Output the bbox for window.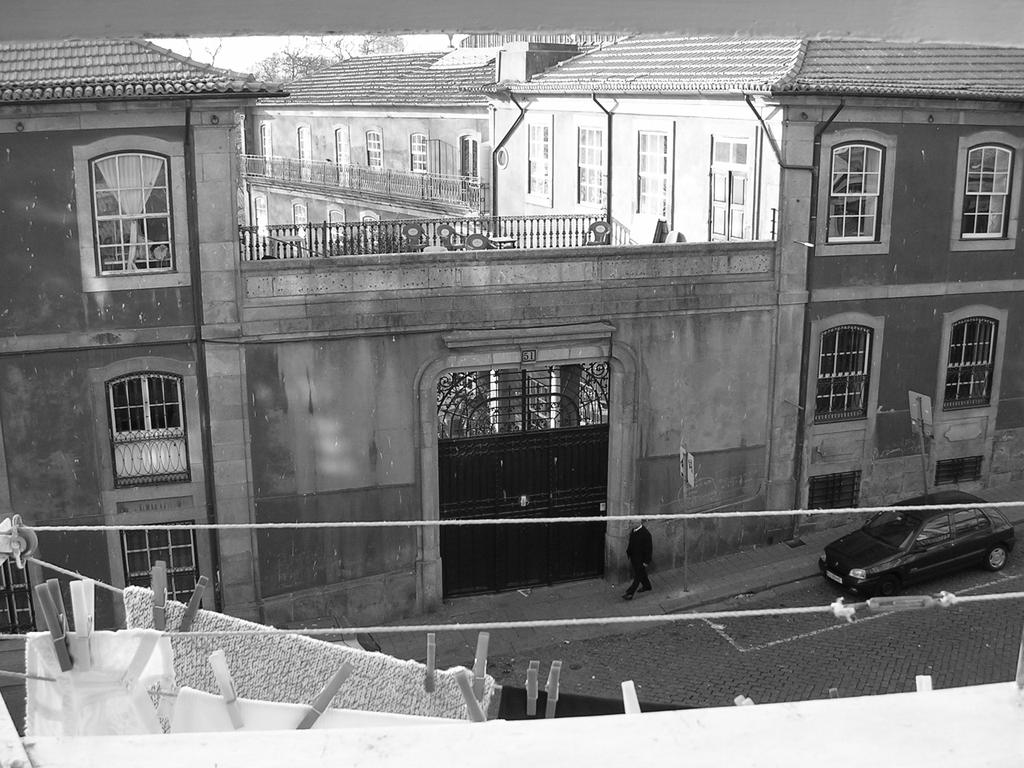
box(828, 141, 888, 249).
